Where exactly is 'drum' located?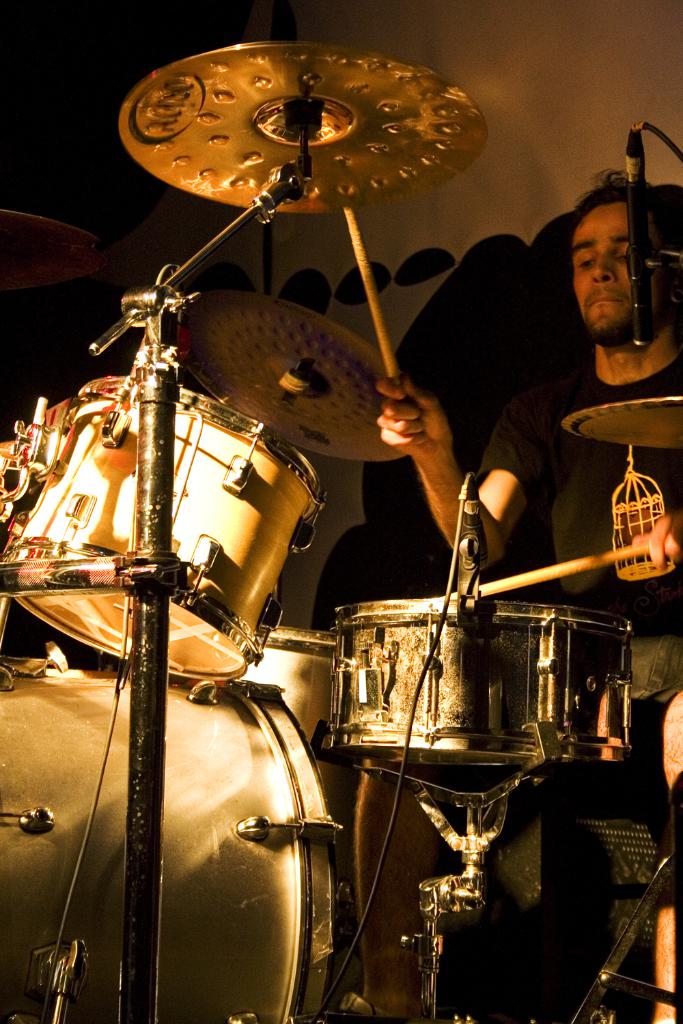
Its bounding box is 318:604:642:771.
